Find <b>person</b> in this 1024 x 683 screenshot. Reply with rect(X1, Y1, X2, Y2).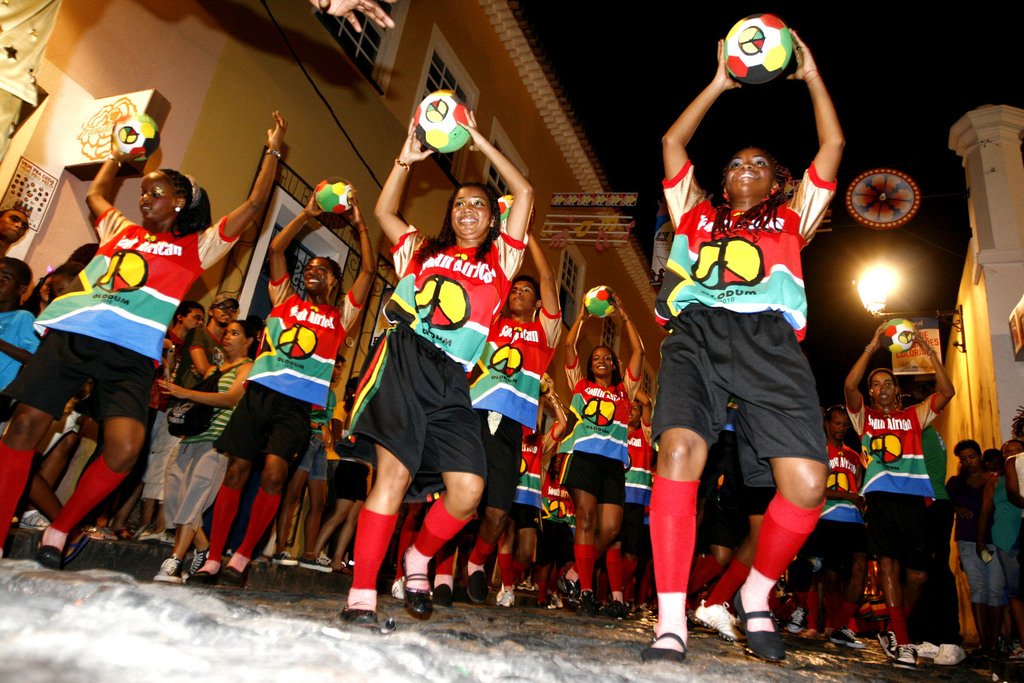
rect(643, 29, 842, 676).
